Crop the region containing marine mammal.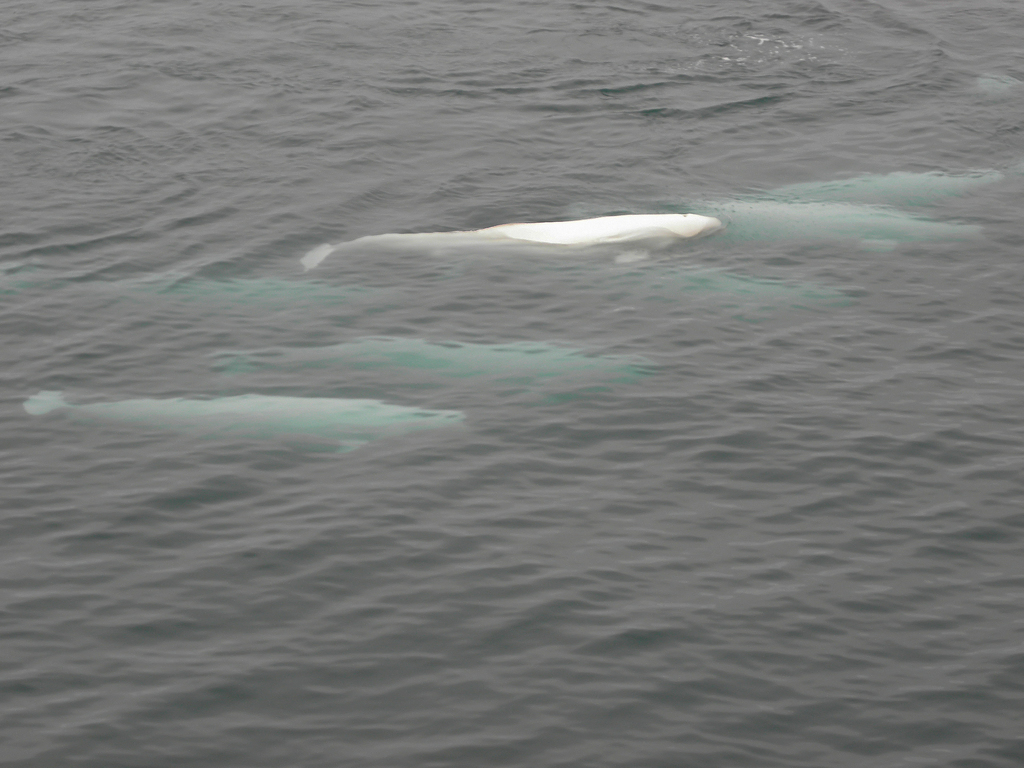
Crop region: 298/212/718/274.
